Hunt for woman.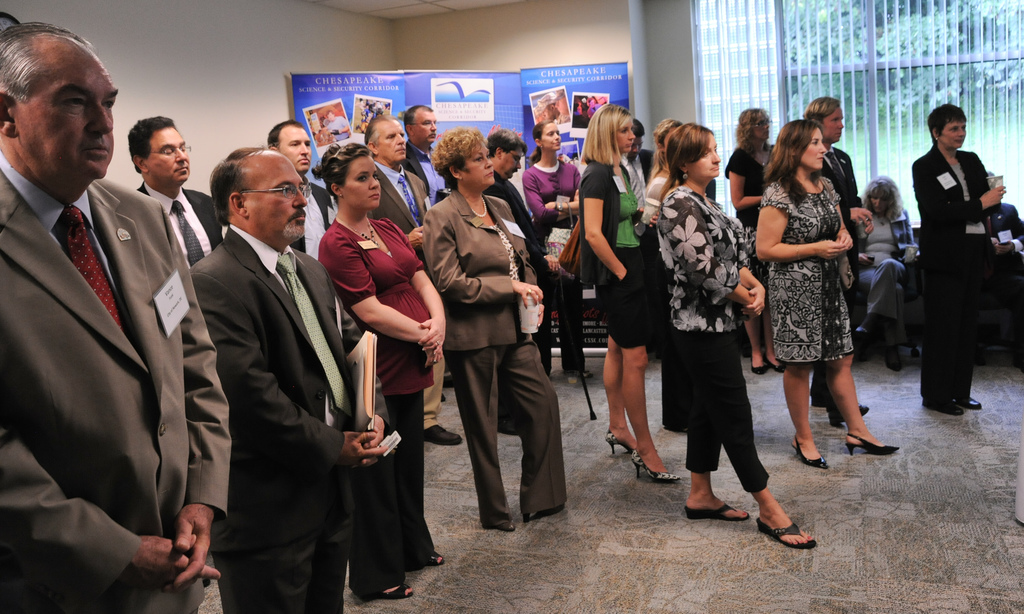
Hunted down at <region>715, 101, 779, 380</region>.
